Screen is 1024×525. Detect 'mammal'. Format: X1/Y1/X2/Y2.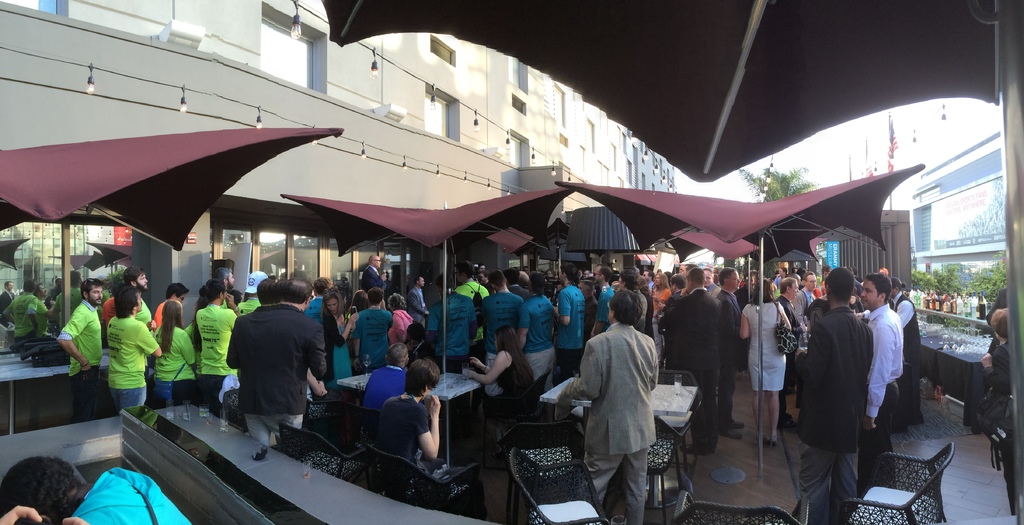
106/284/161/414.
